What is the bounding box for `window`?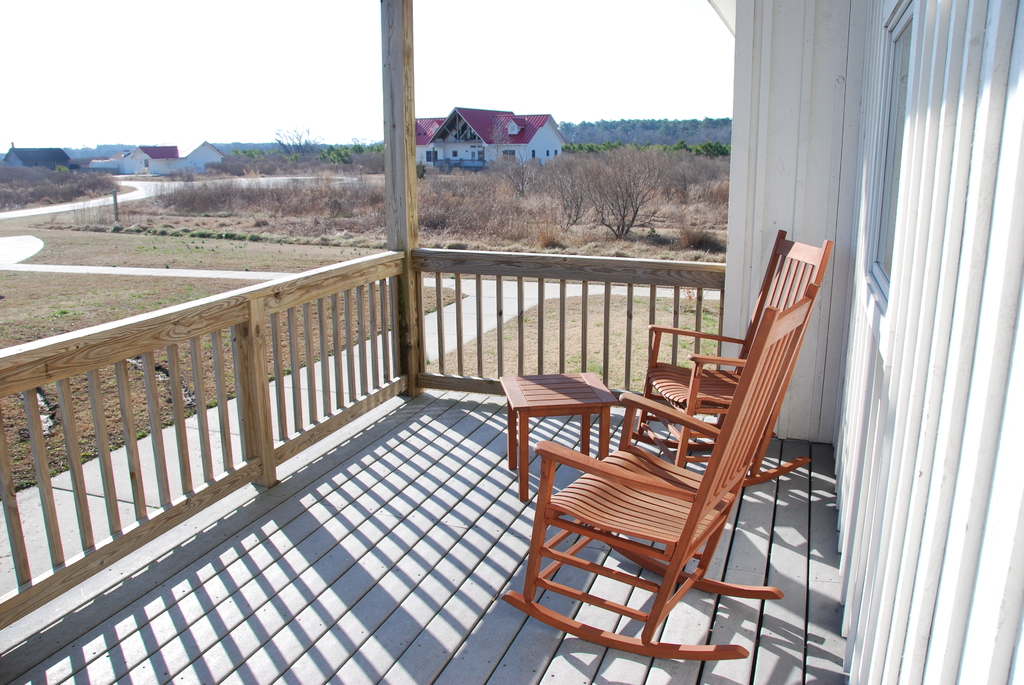
(x1=448, y1=150, x2=458, y2=161).
